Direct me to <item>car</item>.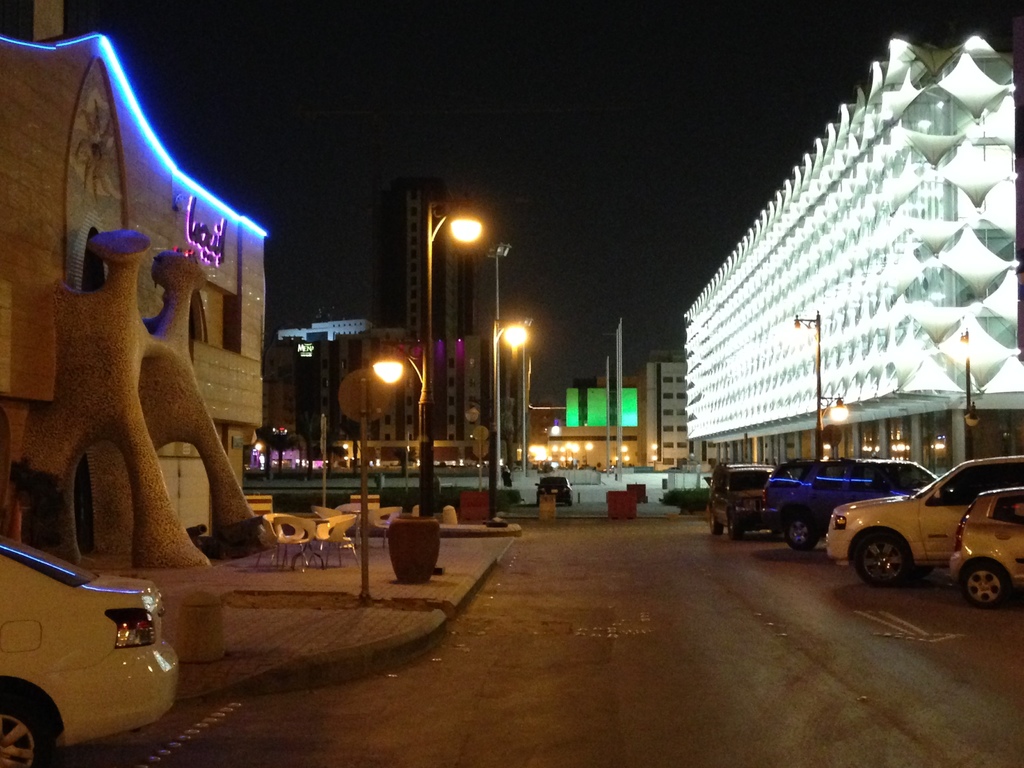
Direction: (left=949, top=487, right=1023, bottom=607).
